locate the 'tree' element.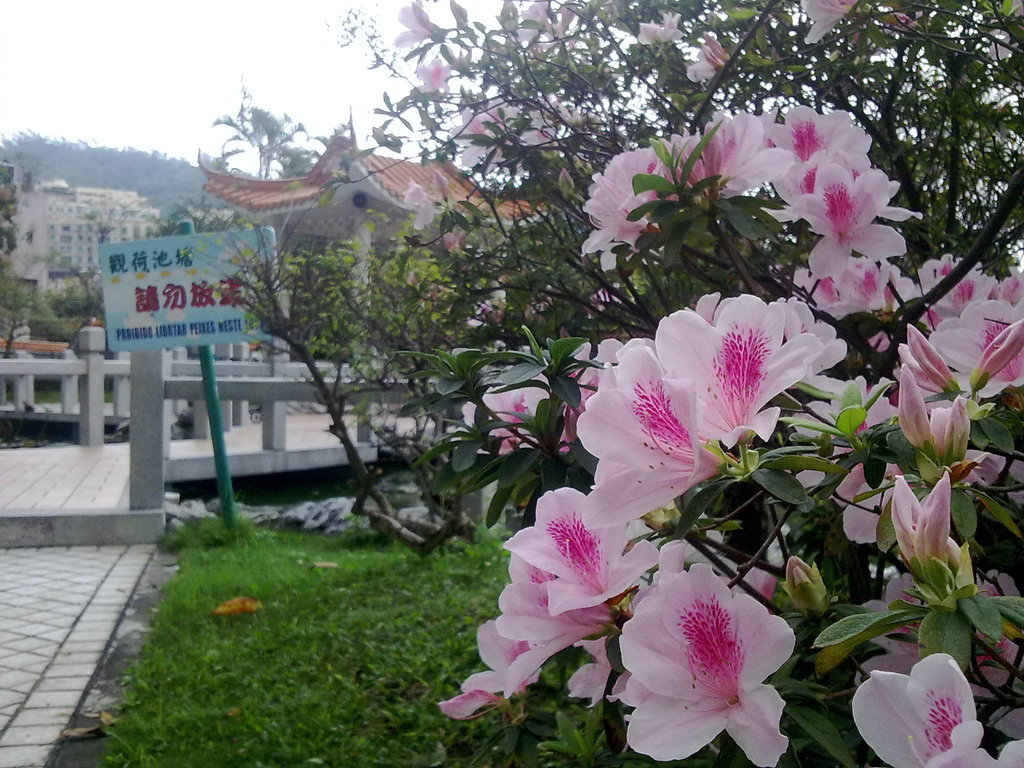
Element bbox: l=355, t=0, r=1023, b=767.
